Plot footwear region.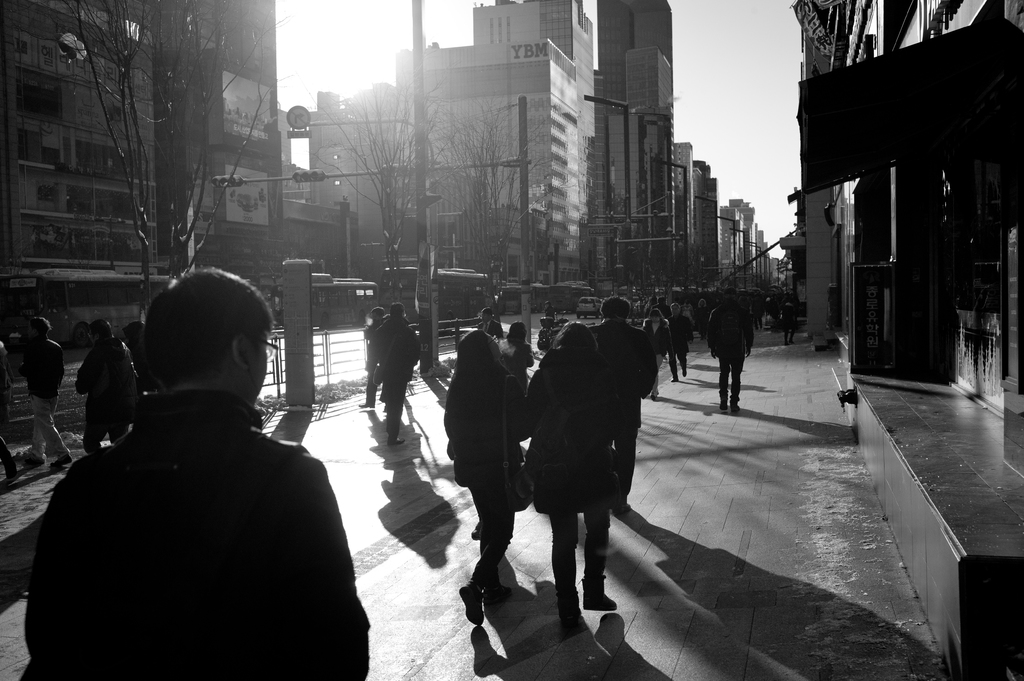
Plotted at pyautogui.locateOnScreen(359, 402, 375, 409).
